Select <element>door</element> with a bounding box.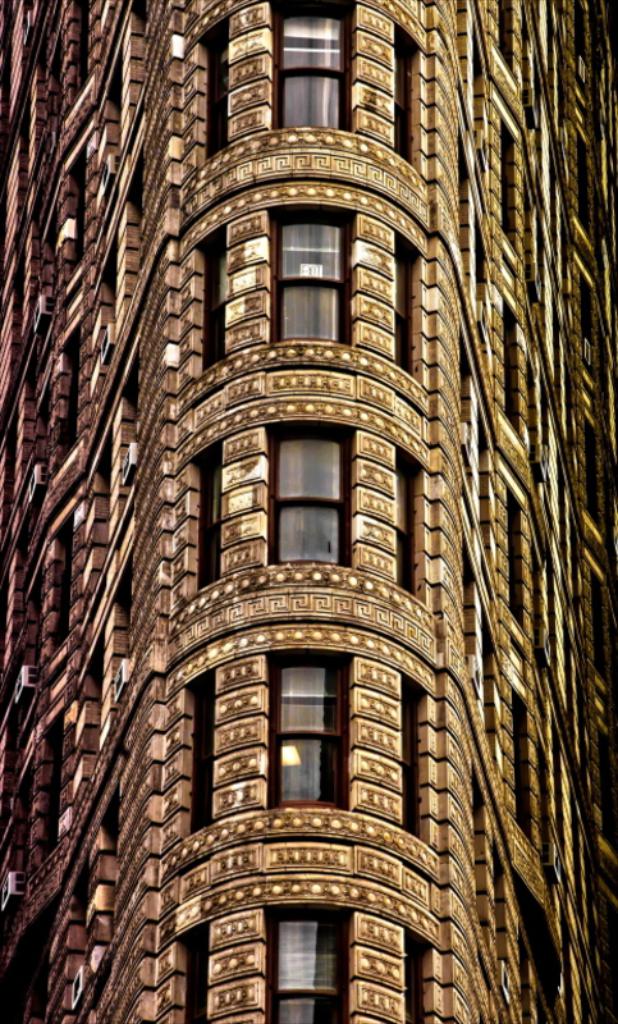
bbox=(257, 664, 352, 845).
